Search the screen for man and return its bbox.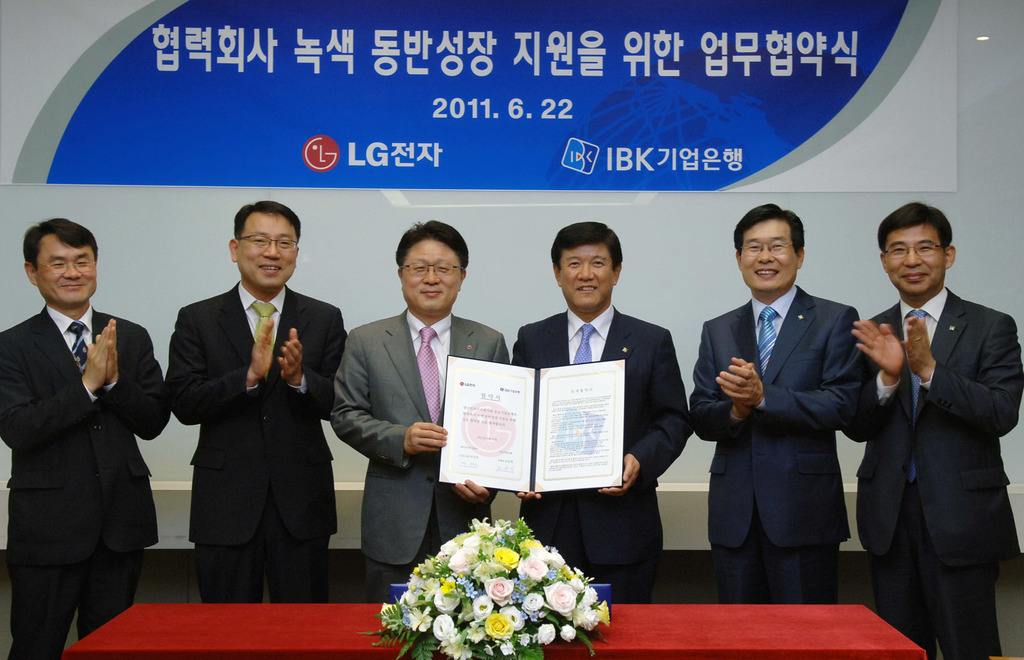
Found: 685 203 862 607.
